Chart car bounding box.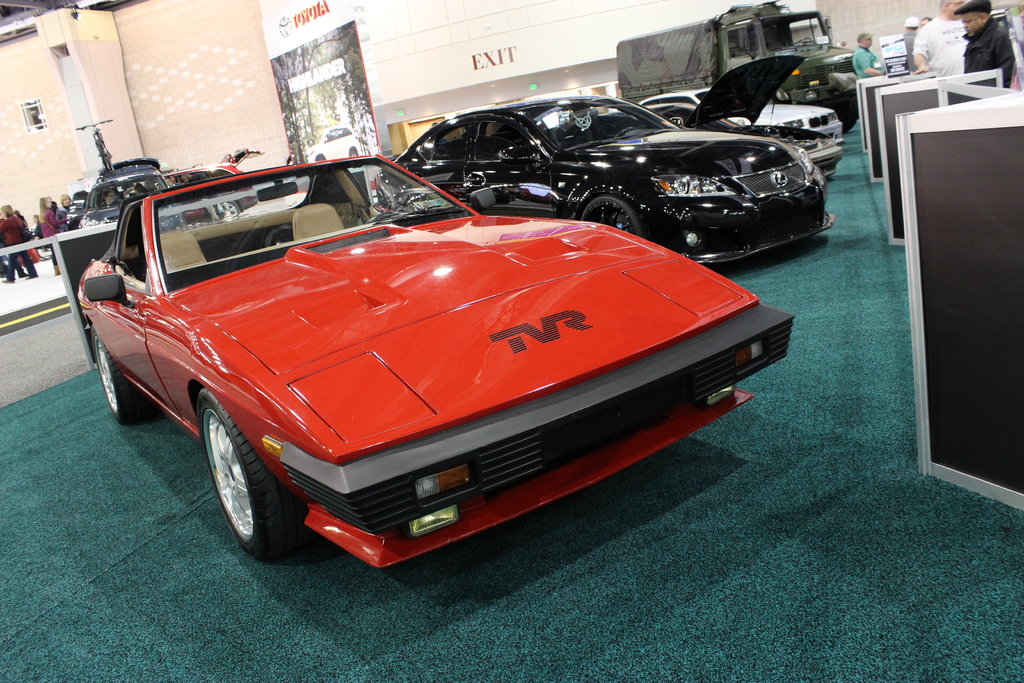
Charted: (95,158,167,173).
